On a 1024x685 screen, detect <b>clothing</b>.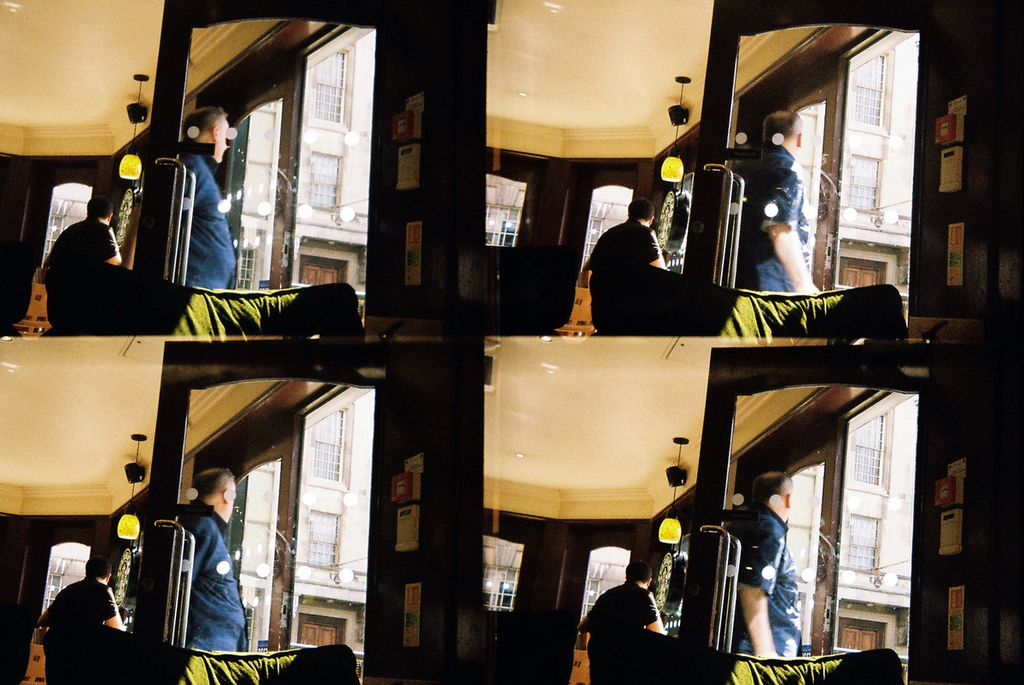
x1=580 y1=577 x2=662 y2=632.
